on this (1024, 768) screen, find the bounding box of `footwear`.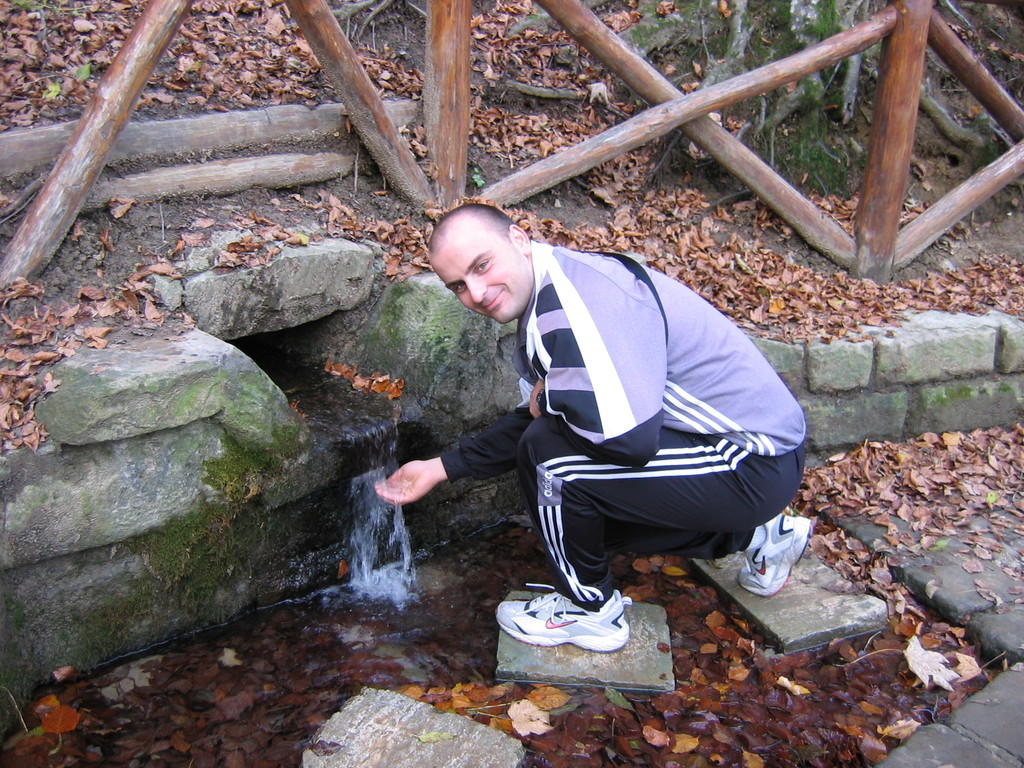
Bounding box: 494/589/646/671.
